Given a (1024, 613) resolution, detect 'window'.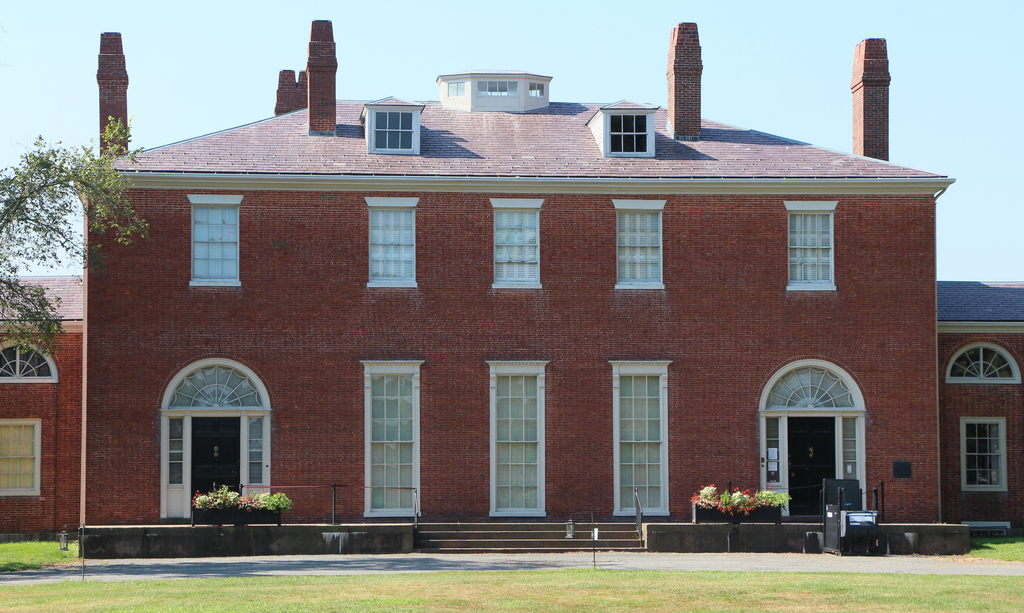
790, 202, 845, 297.
